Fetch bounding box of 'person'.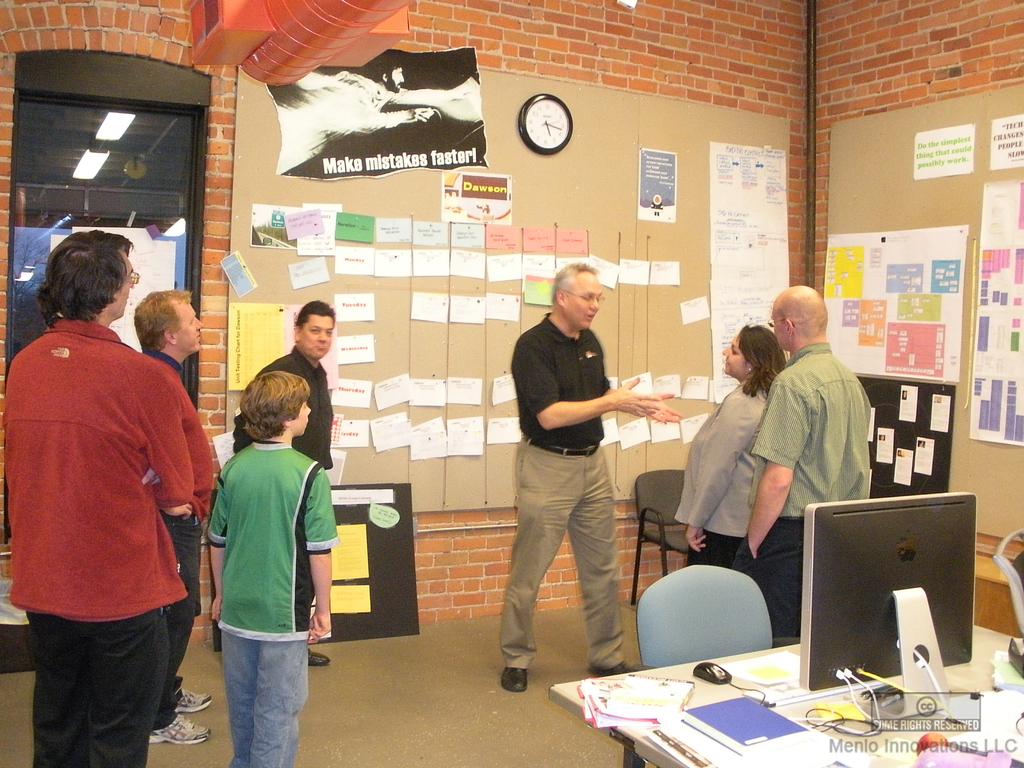
Bbox: 129/287/211/742.
